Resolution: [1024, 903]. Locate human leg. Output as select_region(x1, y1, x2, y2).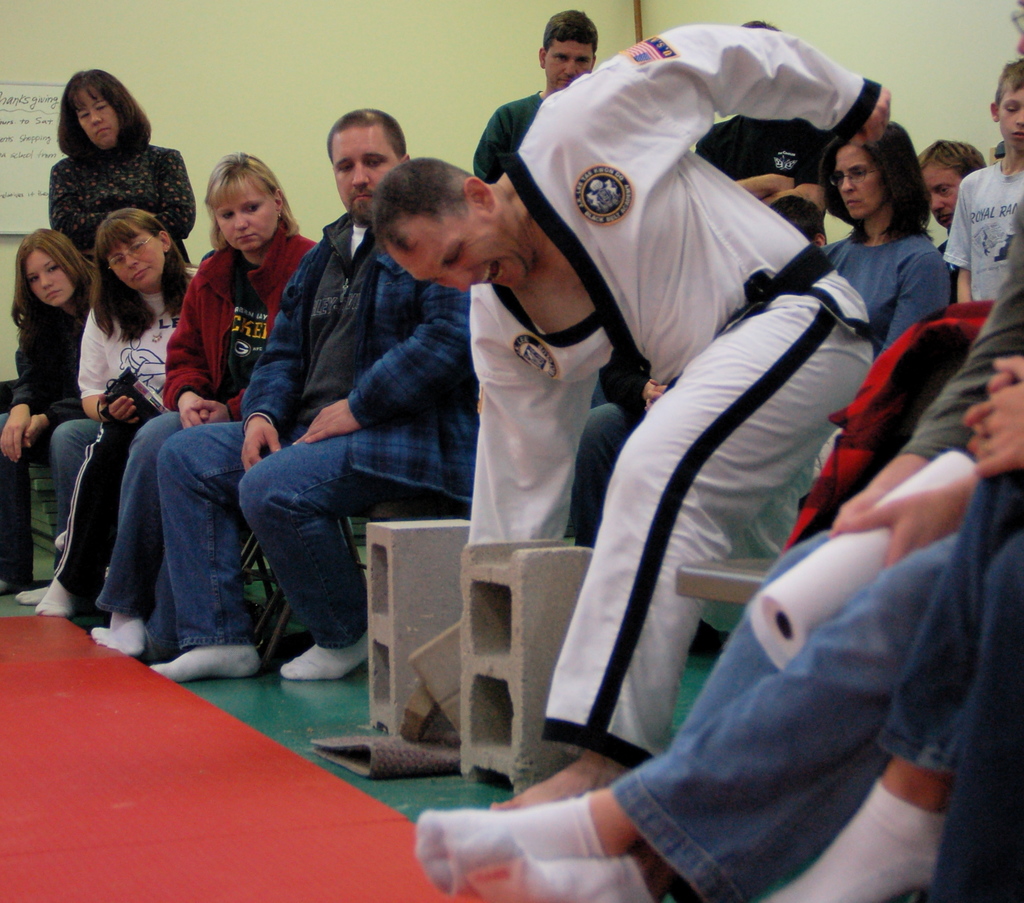
select_region(934, 525, 1023, 902).
